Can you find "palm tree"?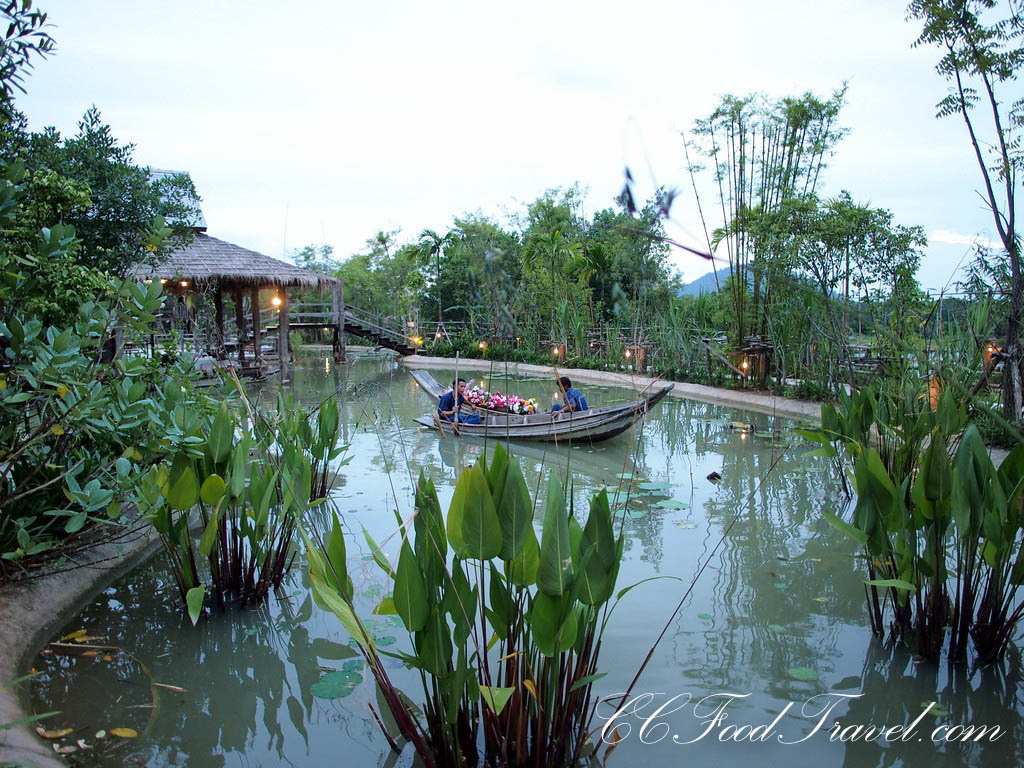
Yes, bounding box: [left=452, top=232, right=496, bottom=362].
